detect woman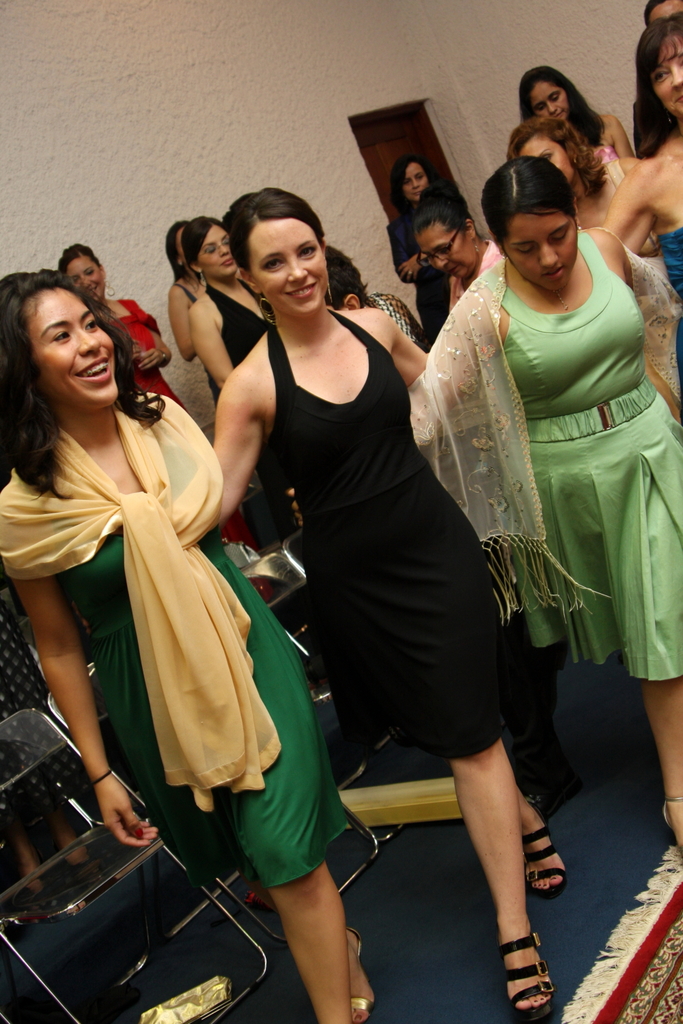
55 235 265 608
